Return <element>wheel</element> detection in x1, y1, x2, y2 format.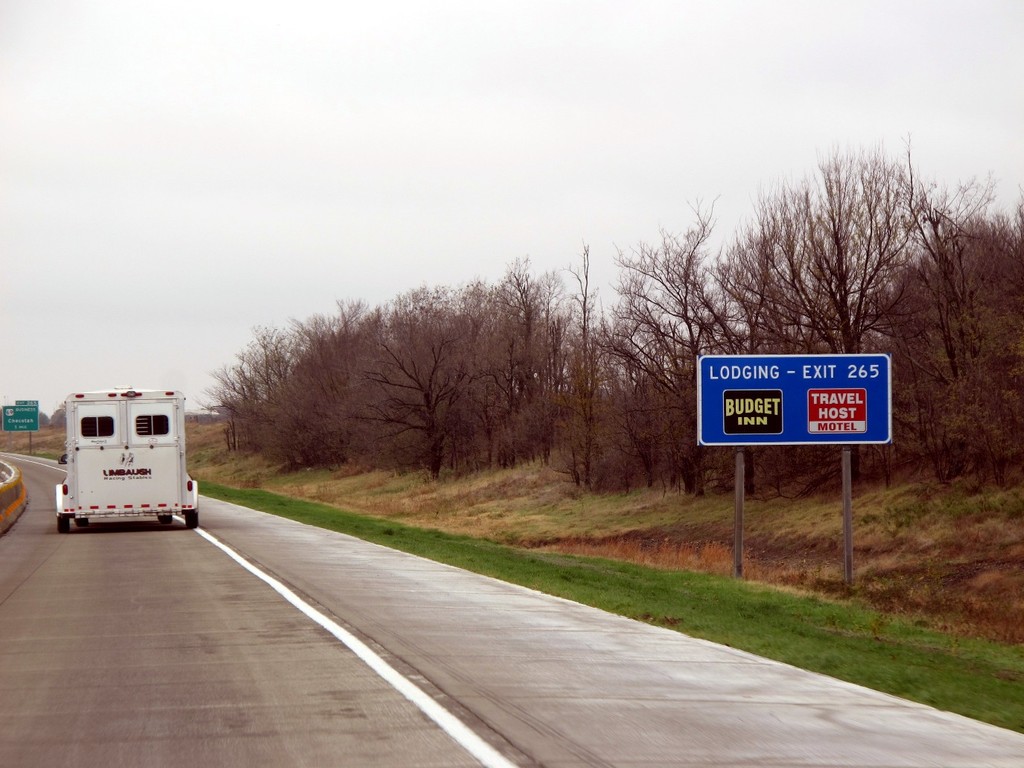
185, 510, 200, 530.
